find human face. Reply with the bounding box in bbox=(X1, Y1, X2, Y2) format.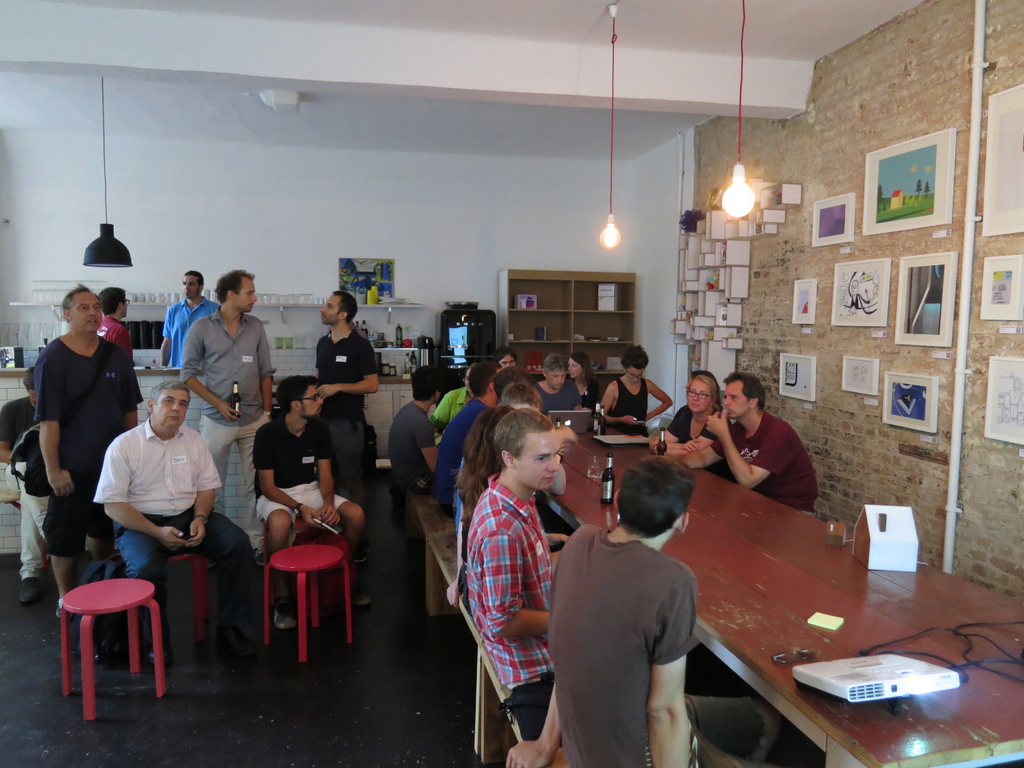
bbox=(301, 388, 321, 419).
